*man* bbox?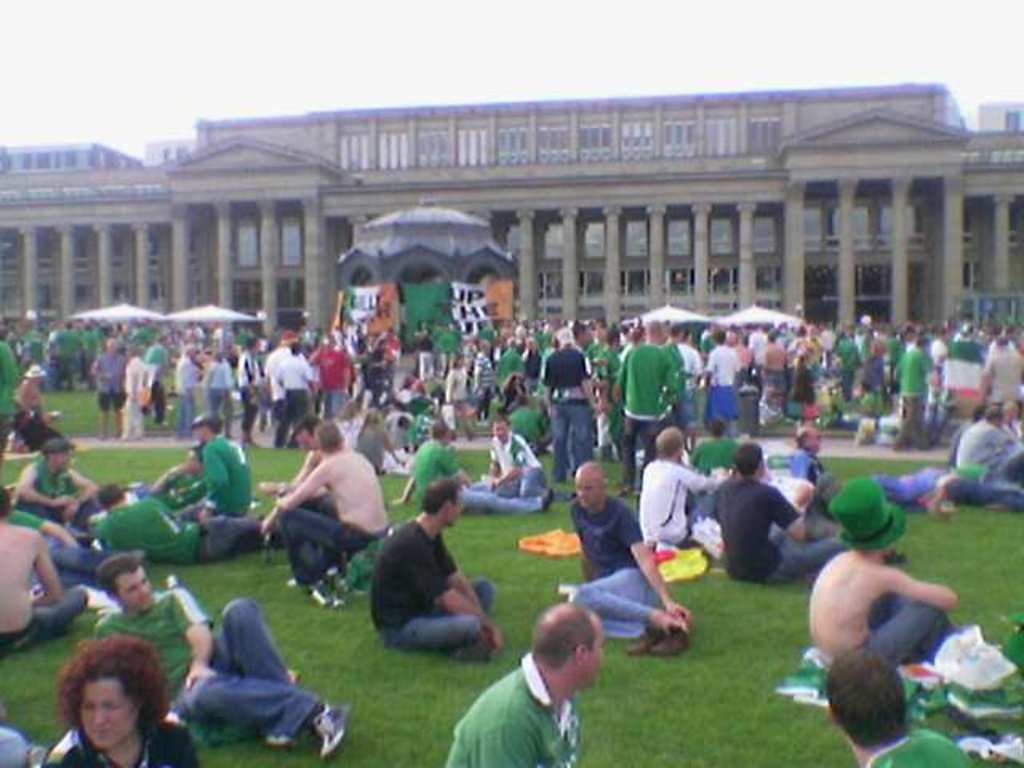
l=370, t=478, r=501, b=662
